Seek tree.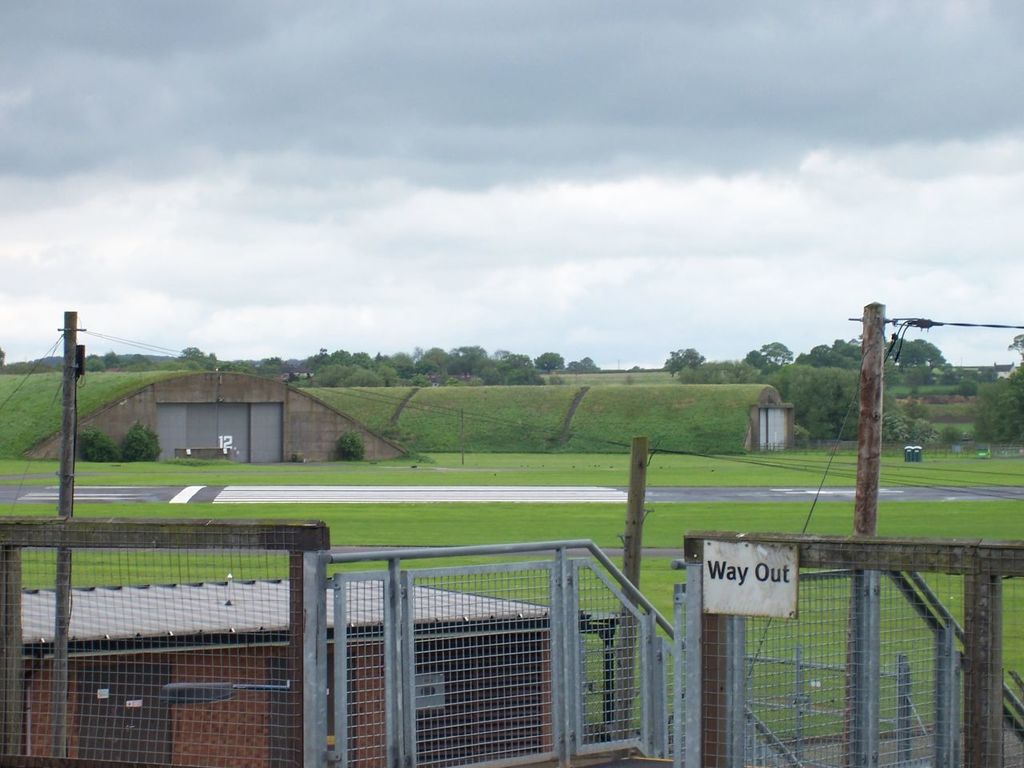
left=534, top=350, right=566, bottom=370.
